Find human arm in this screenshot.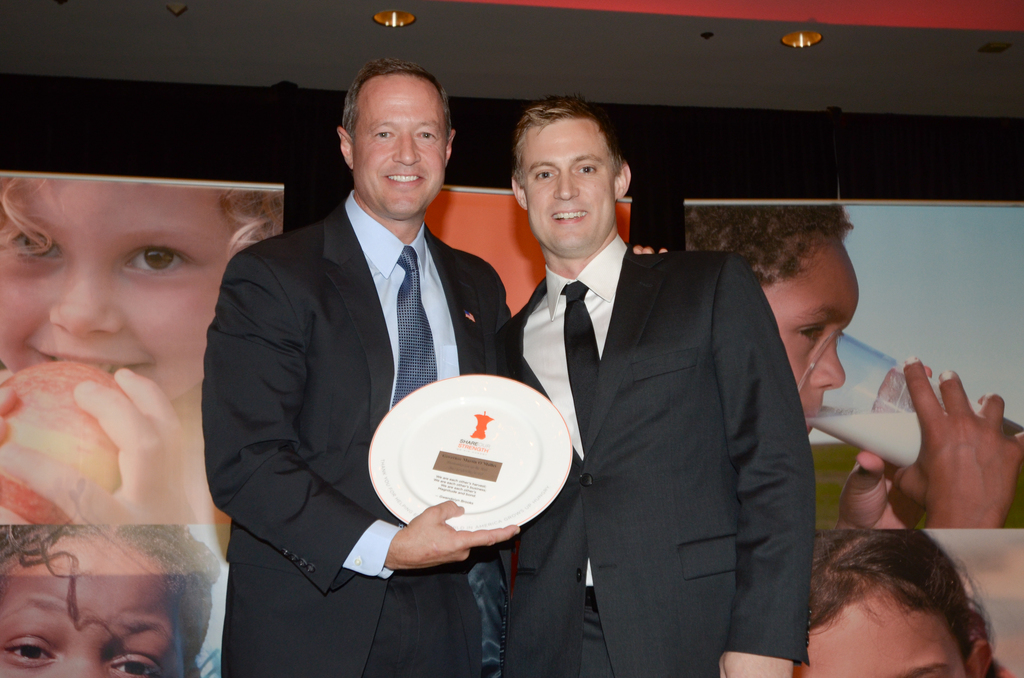
The bounding box for human arm is (847, 451, 885, 525).
